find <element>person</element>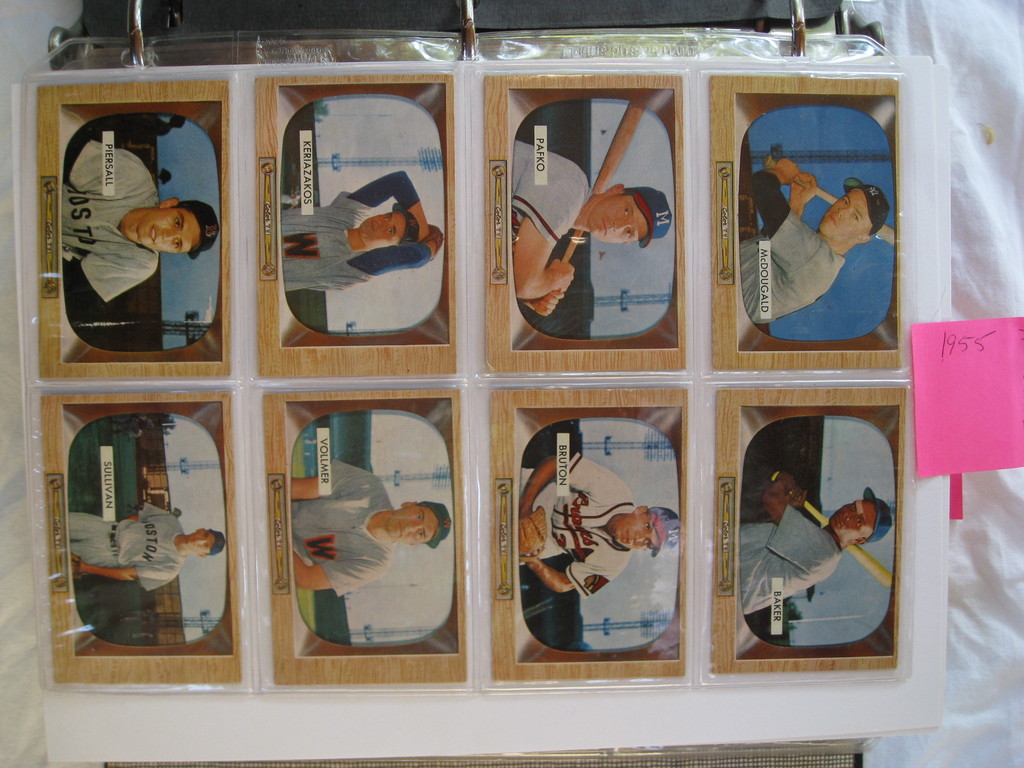
x1=282 y1=166 x2=444 y2=292
